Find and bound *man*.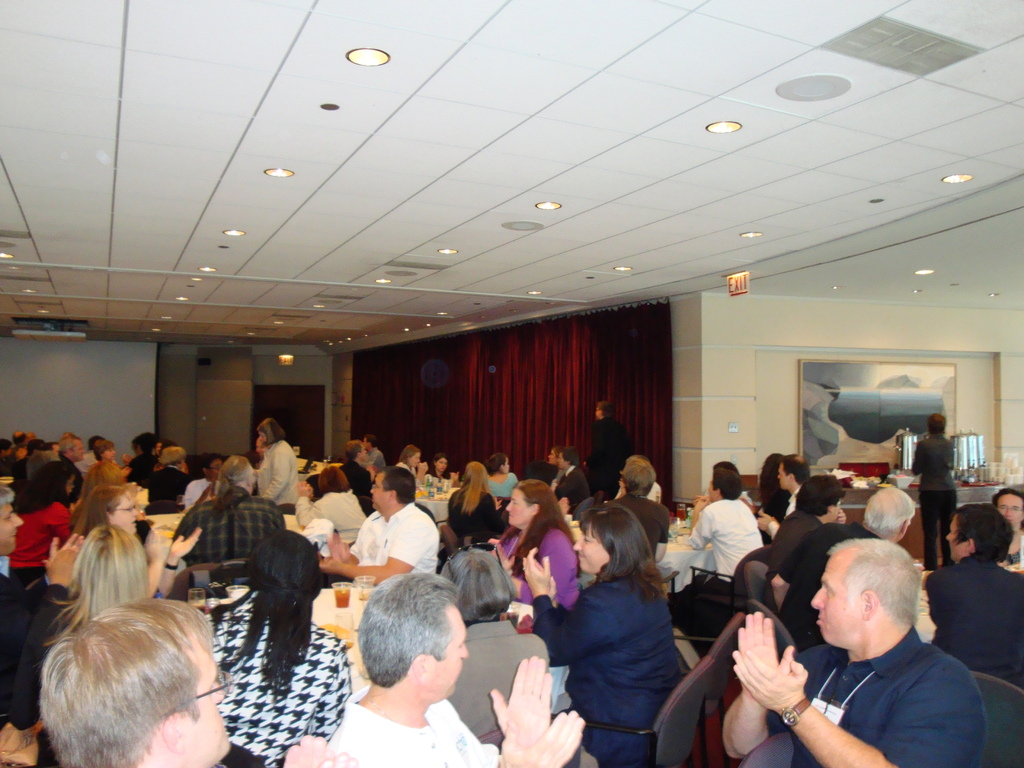
Bound: {"left": 583, "top": 396, "right": 634, "bottom": 492}.
